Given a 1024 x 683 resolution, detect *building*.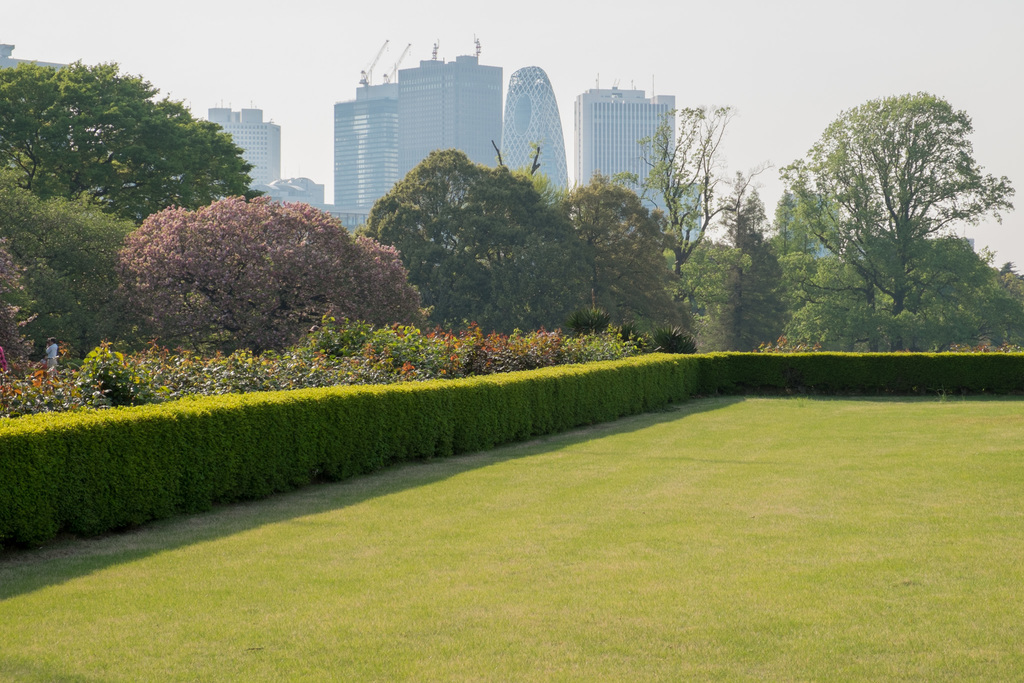
205, 107, 284, 197.
